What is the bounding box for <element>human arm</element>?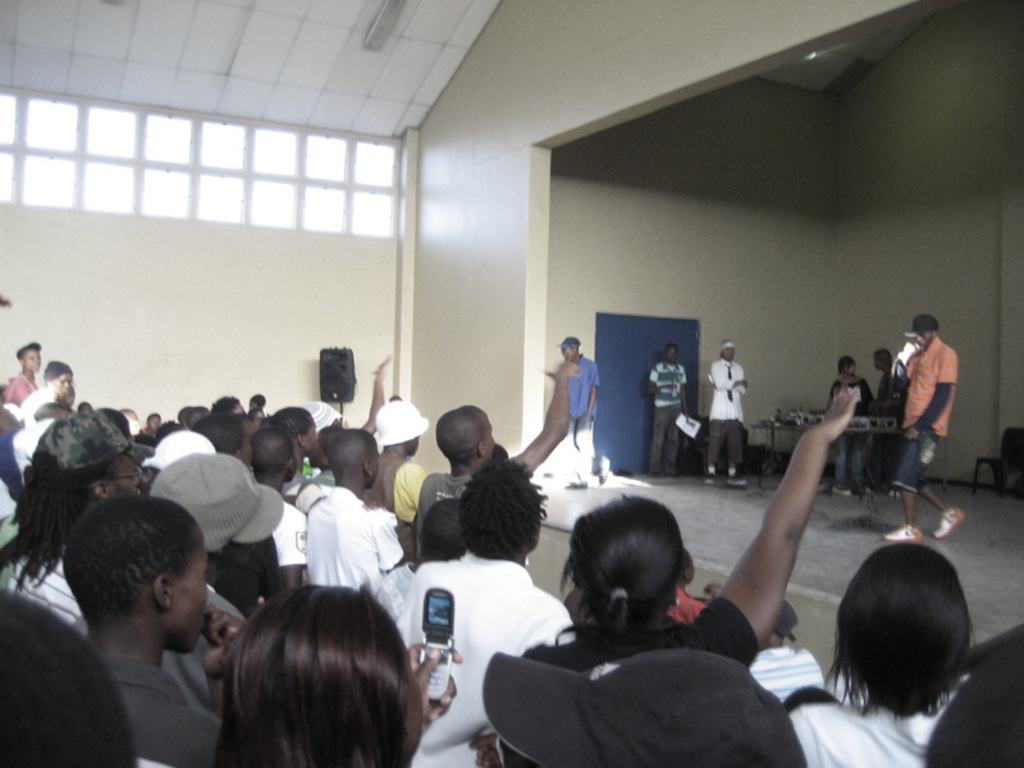
select_region(370, 512, 403, 580).
